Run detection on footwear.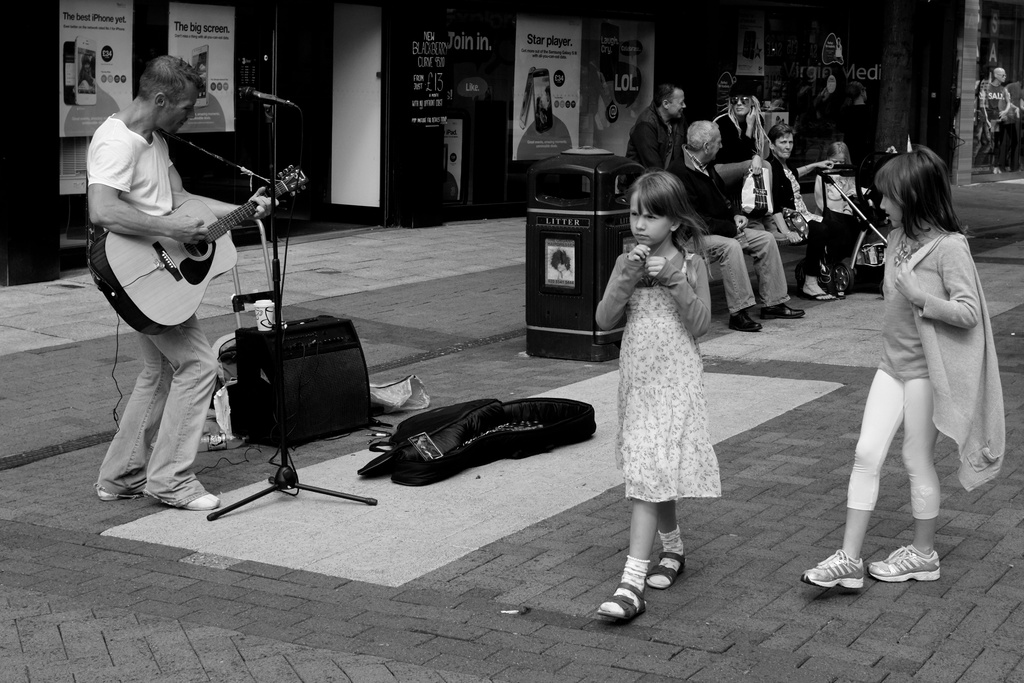
Result: <bbox>641, 545, 687, 583</bbox>.
